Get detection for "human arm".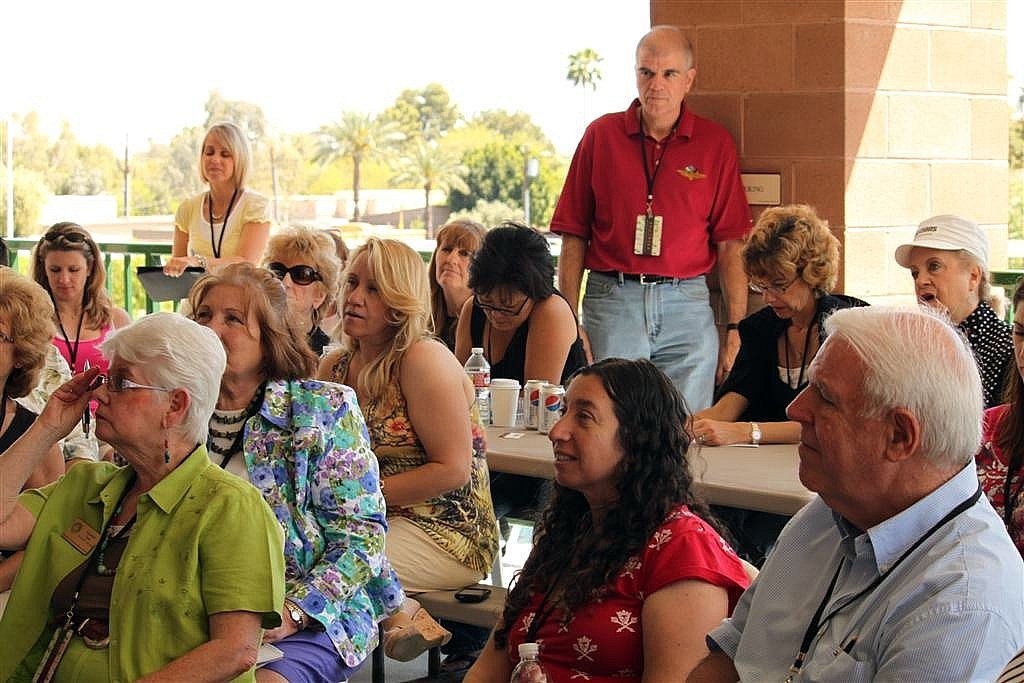
Detection: [left=164, top=190, right=193, bottom=268].
